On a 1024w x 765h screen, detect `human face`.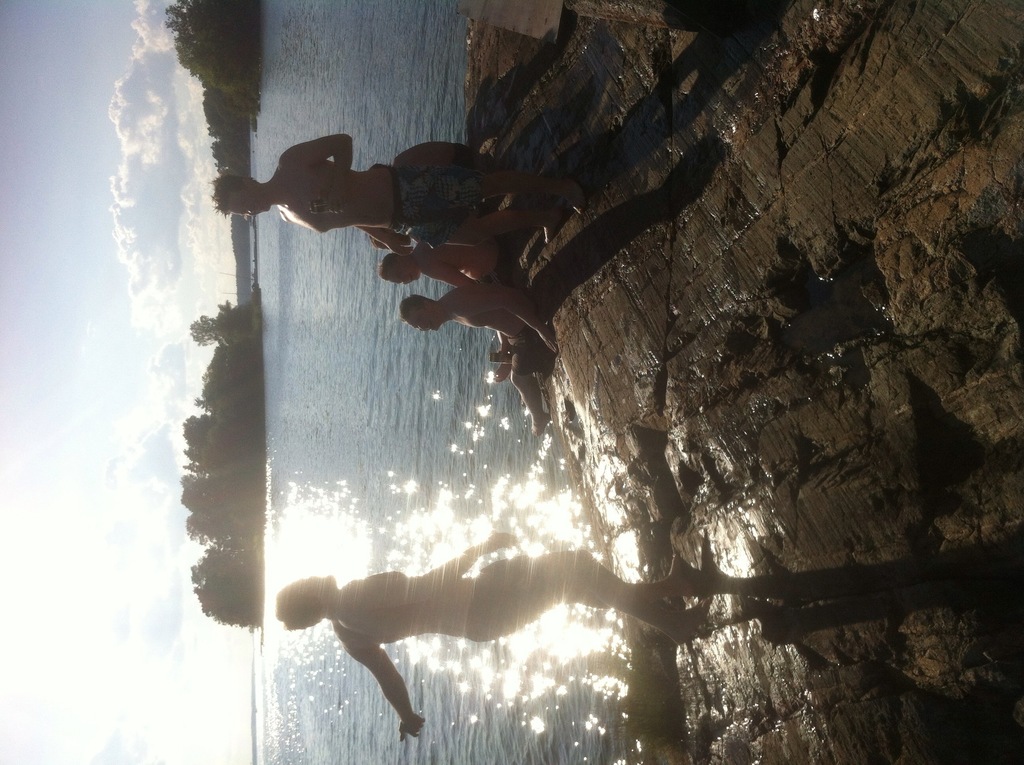
x1=387, y1=266, x2=422, y2=286.
